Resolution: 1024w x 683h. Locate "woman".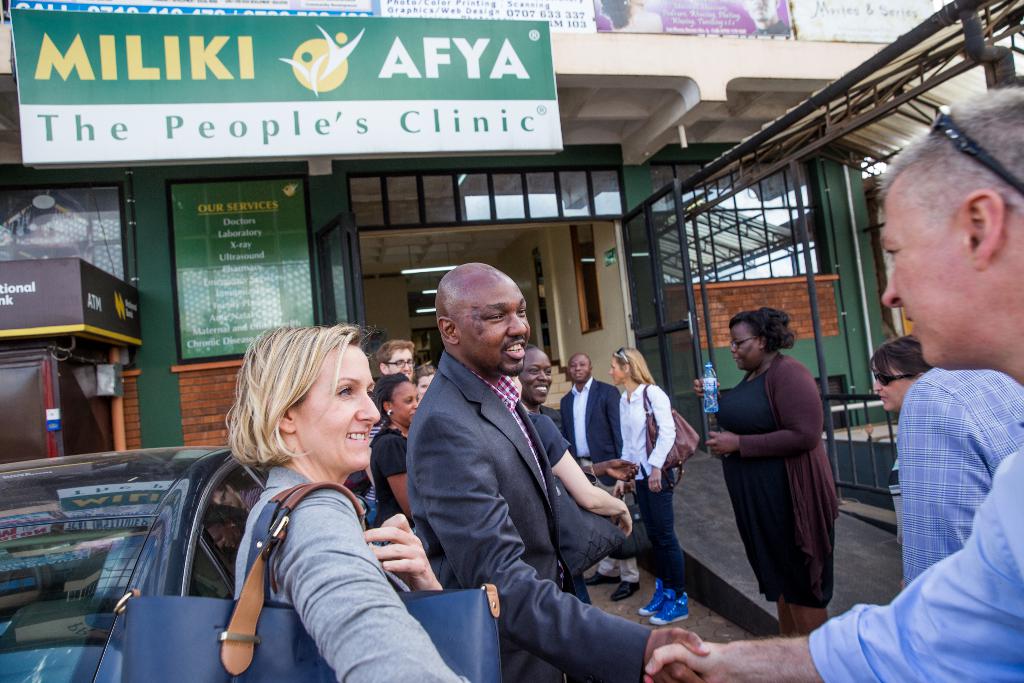
l=871, t=337, r=929, b=541.
